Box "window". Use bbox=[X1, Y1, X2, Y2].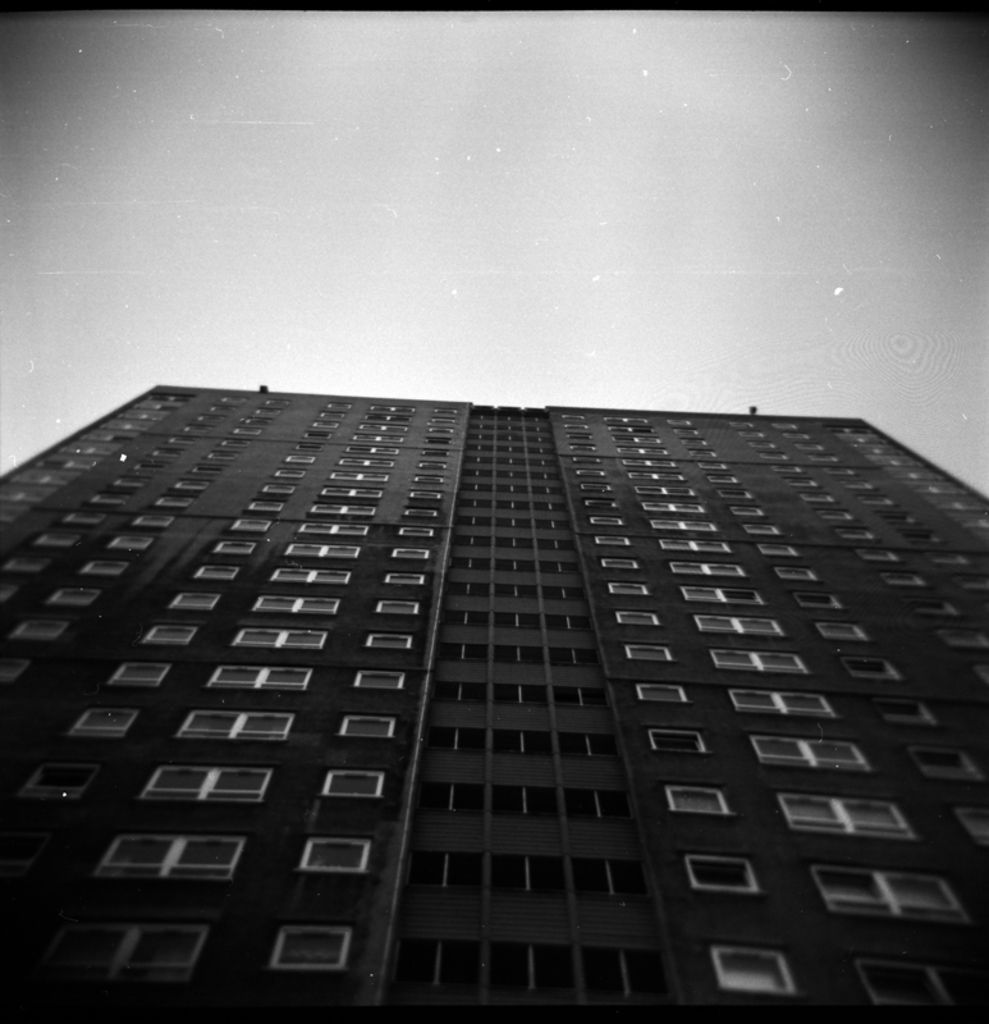
bbox=[252, 591, 335, 621].
